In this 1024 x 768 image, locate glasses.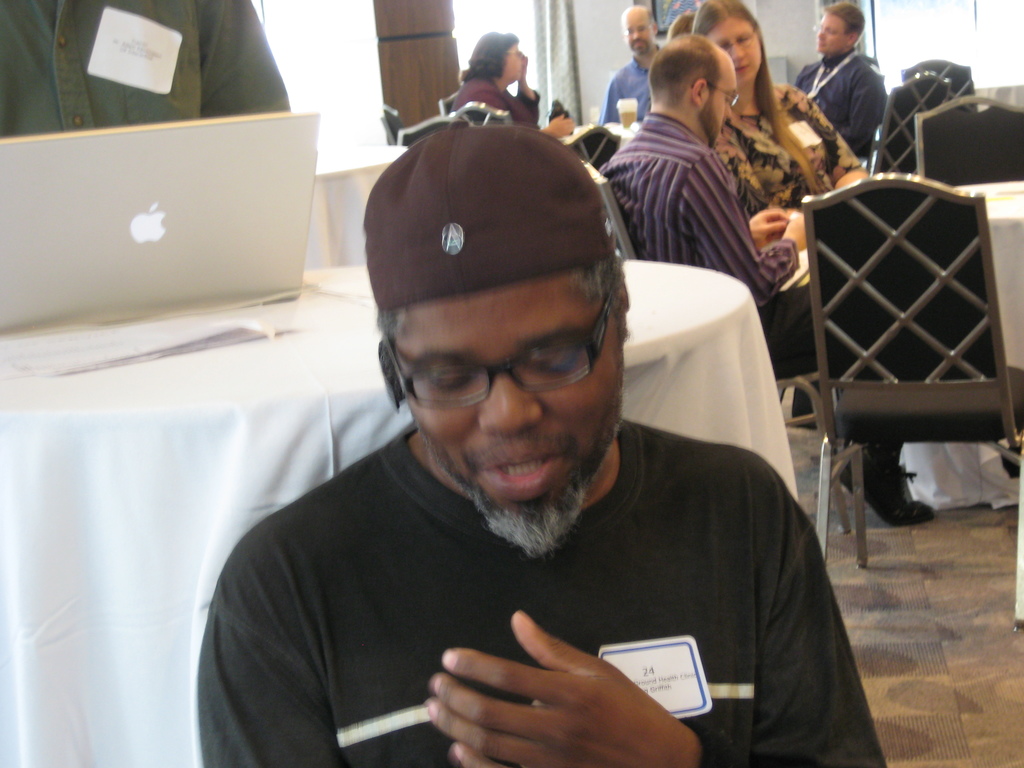
Bounding box: [x1=715, y1=26, x2=756, y2=55].
